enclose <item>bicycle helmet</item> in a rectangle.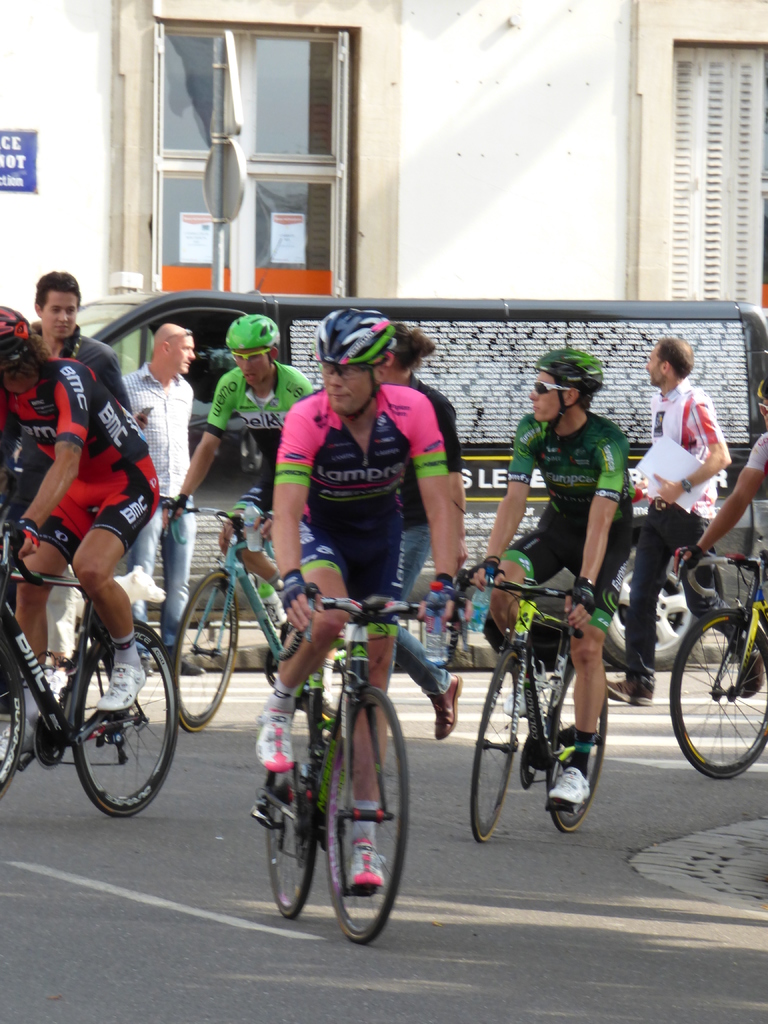
locate(310, 307, 401, 420).
